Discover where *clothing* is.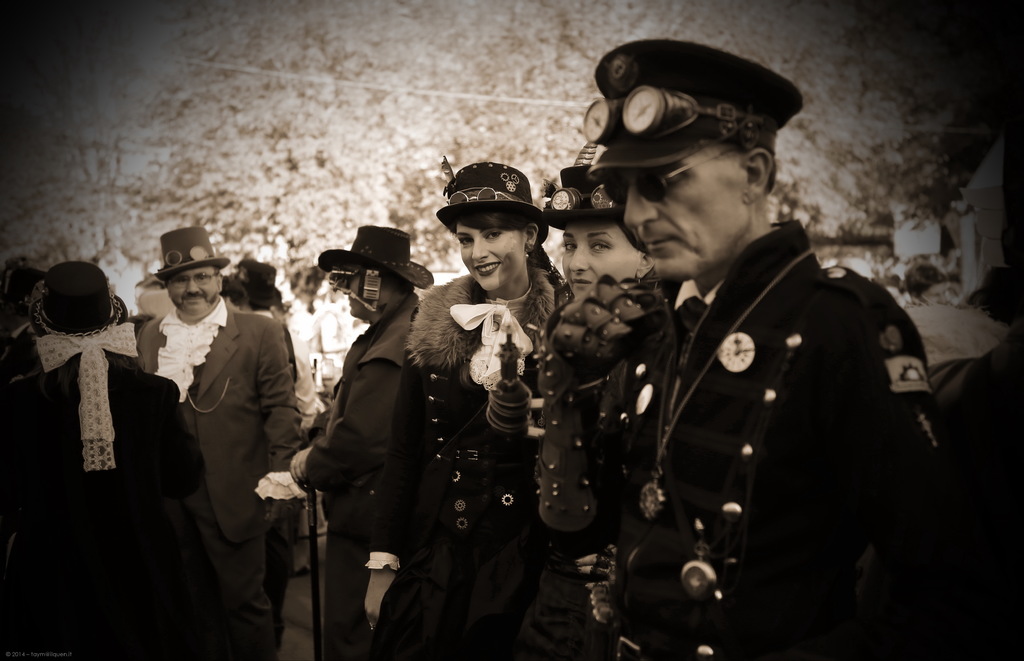
Discovered at 371,272,561,660.
